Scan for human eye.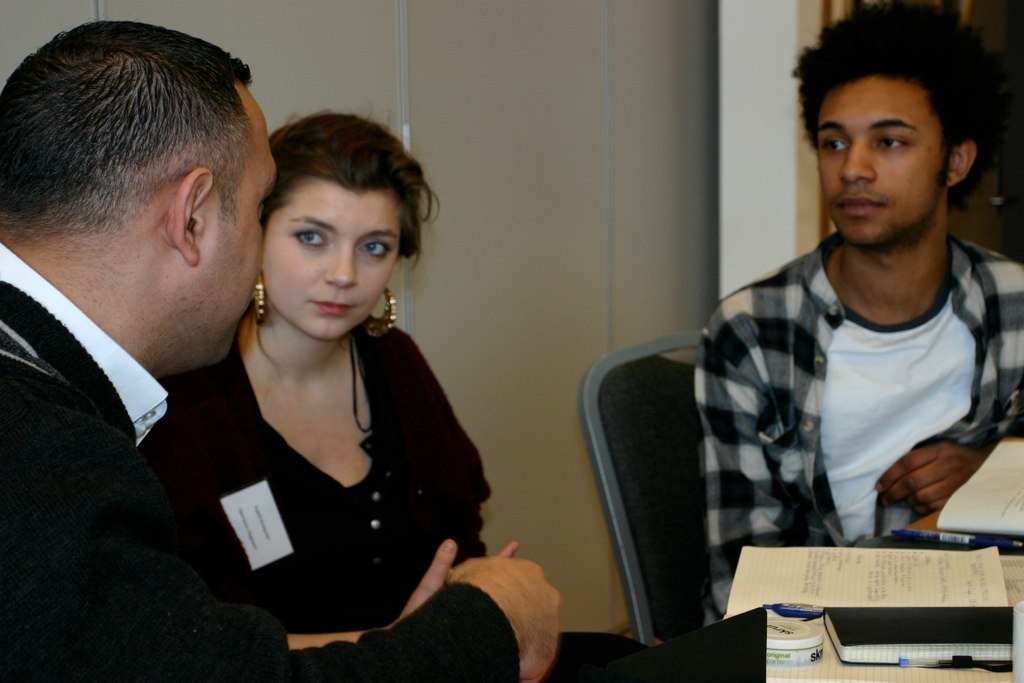
Scan result: [819,133,848,155].
